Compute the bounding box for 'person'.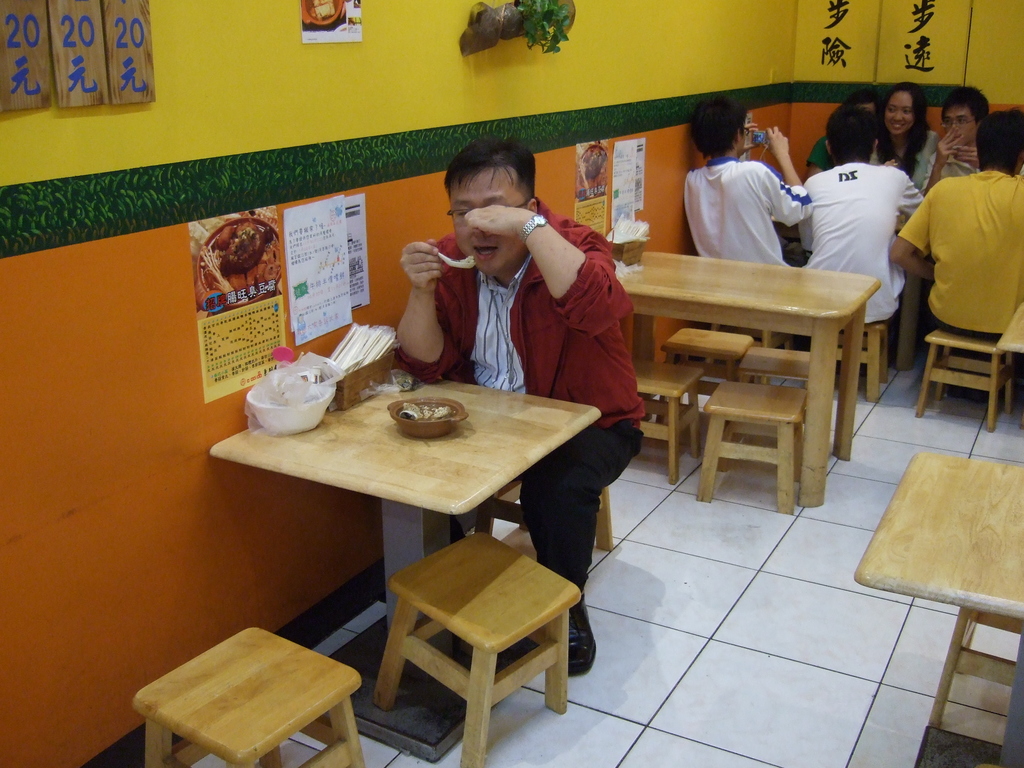
[x1=872, y1=84, x2=935, y2=204].
